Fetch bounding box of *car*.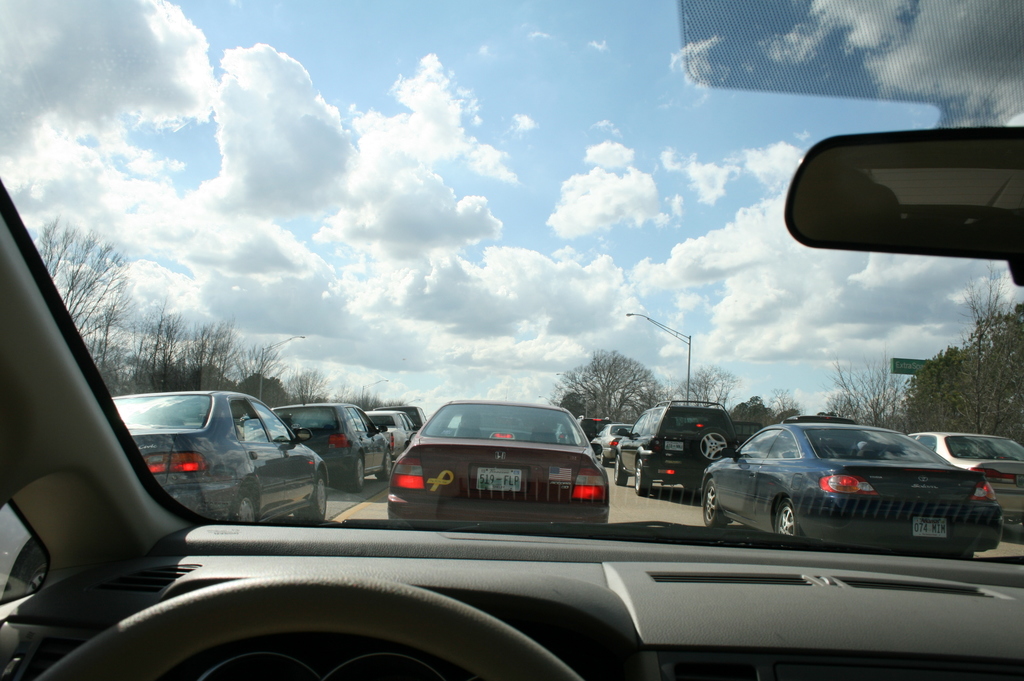
Bbox: pyautogui.locateOnScreen(385, 401, 609, 525).
